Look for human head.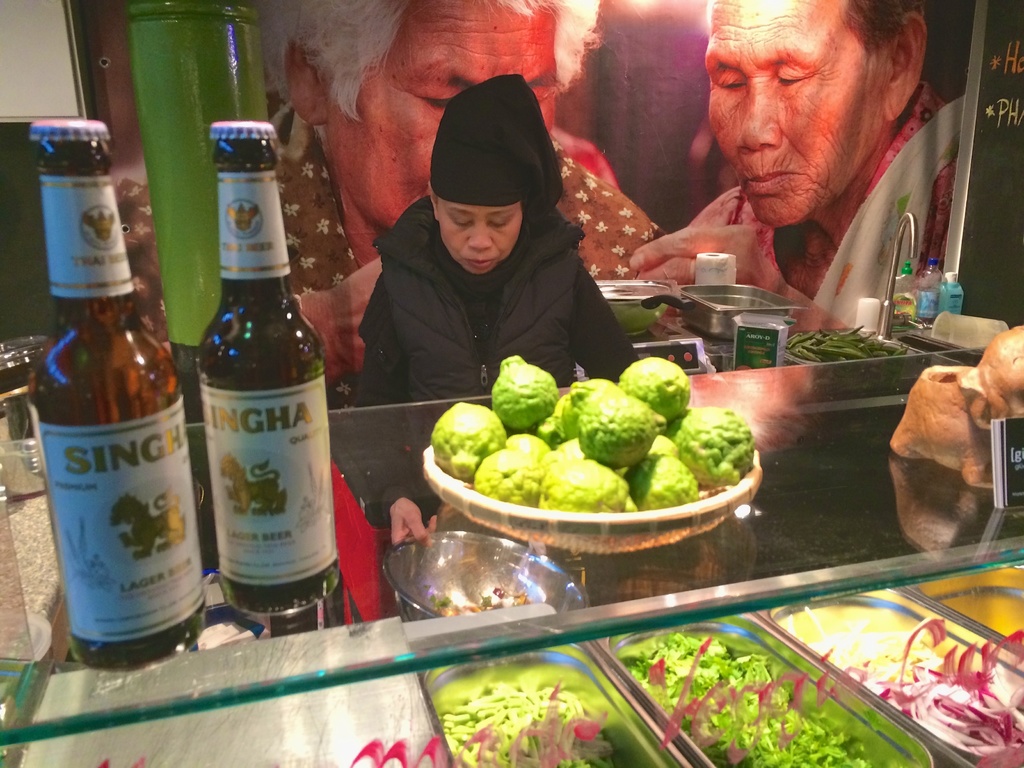
Found: region(668, 7, 947, 223).
